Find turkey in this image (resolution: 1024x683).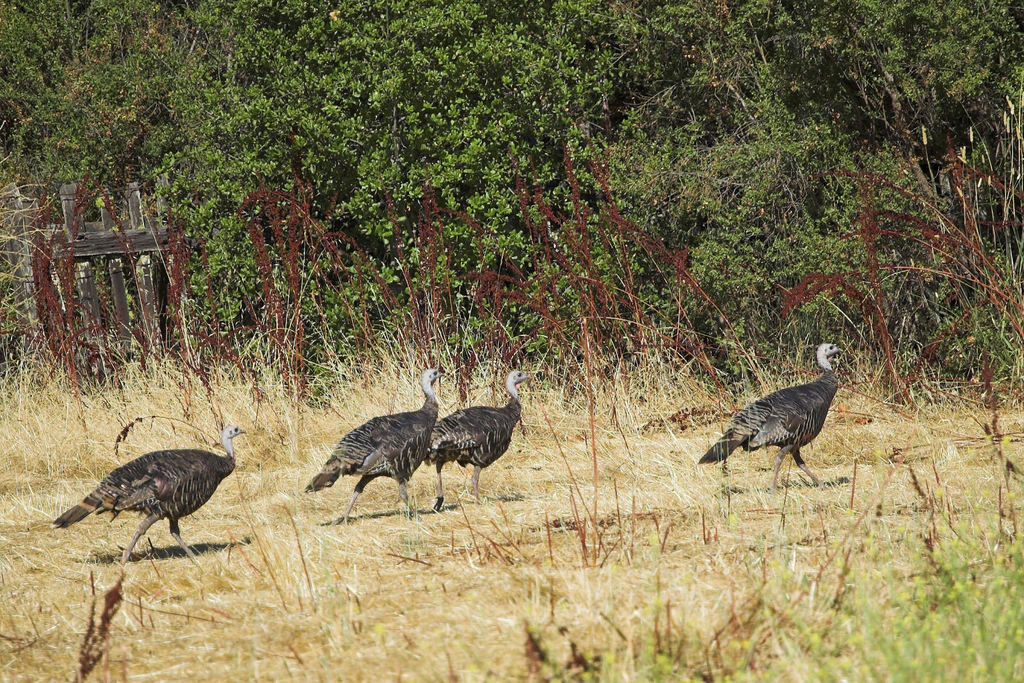
(left=304, top=365, right=450, bottom=522).
